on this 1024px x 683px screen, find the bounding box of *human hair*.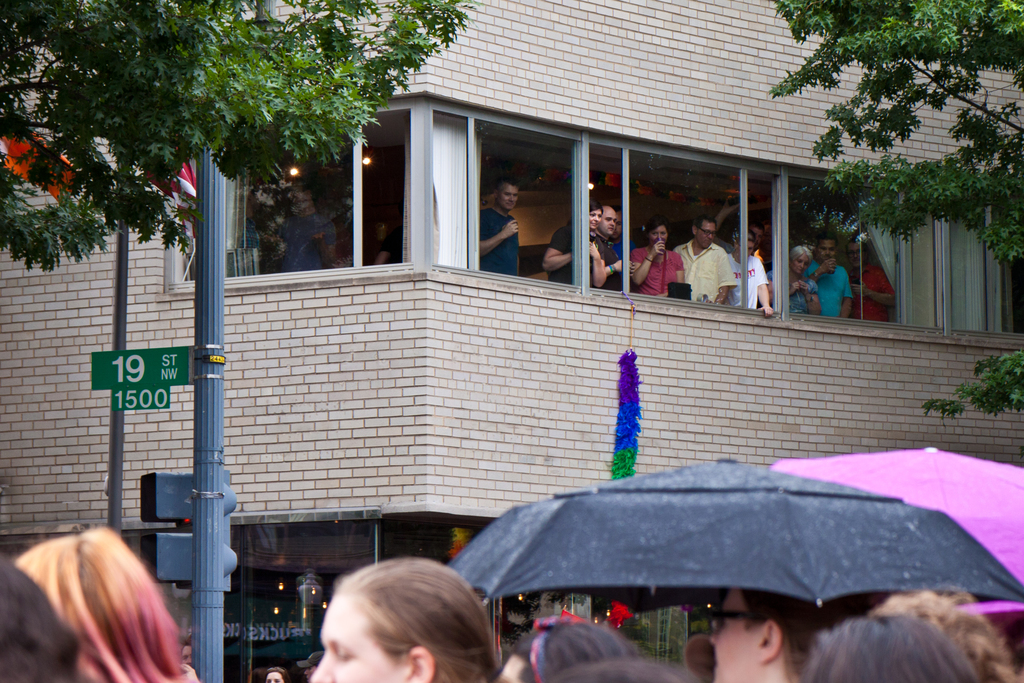
Bounding box: <box>843,232,869,251</box>.
